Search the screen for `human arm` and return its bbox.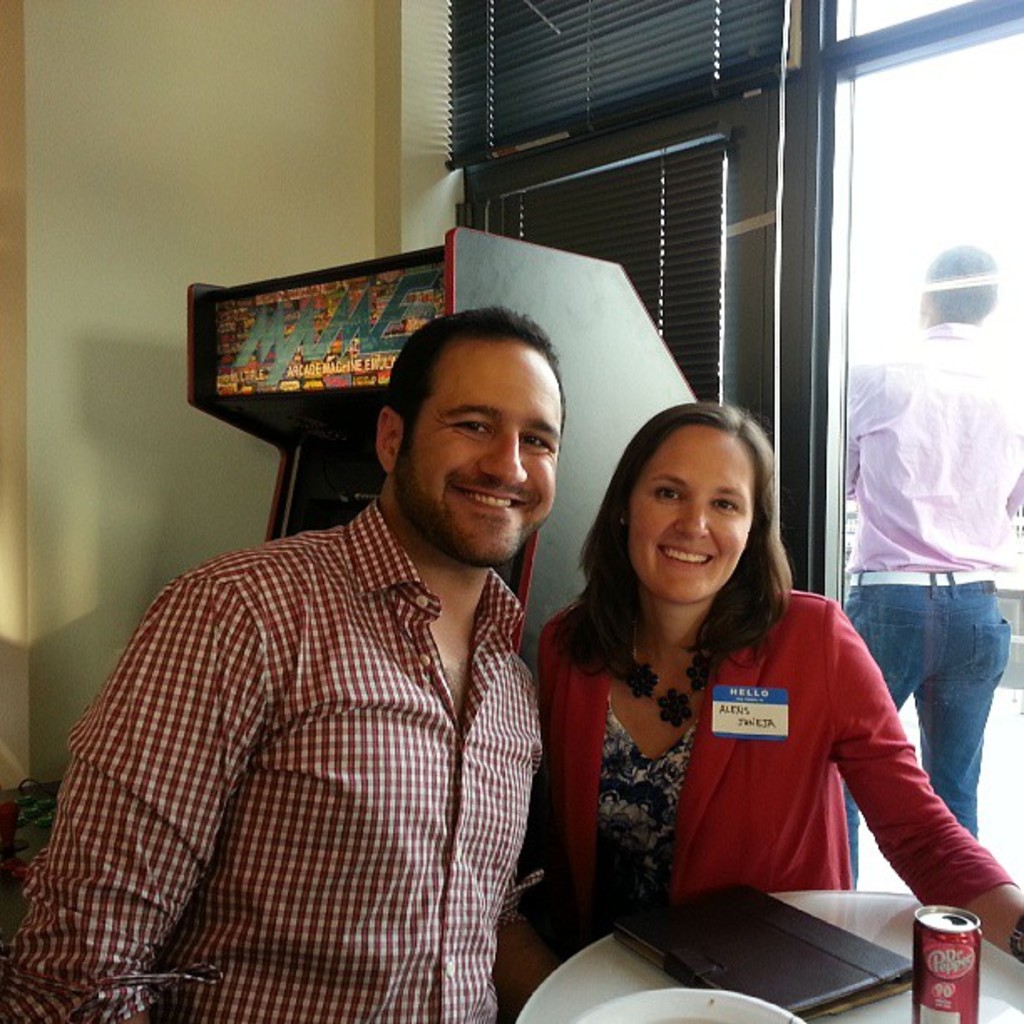
Found: x1=820, y1=666, x2=997, y2=962.
